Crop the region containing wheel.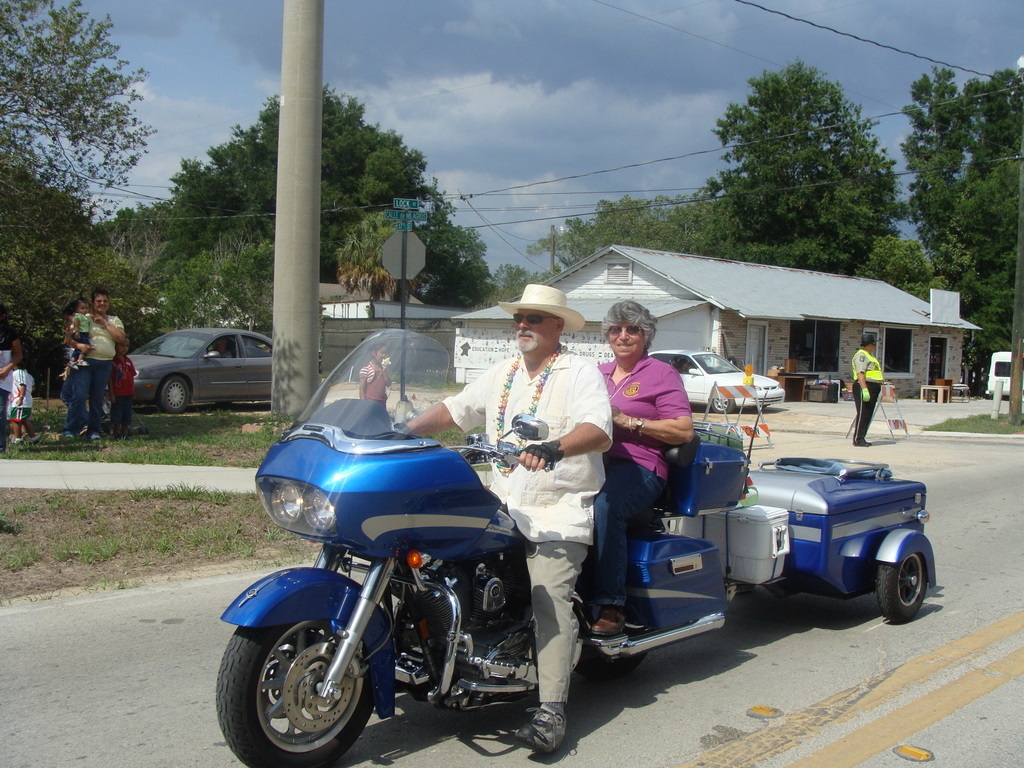
Crop region: [left=222, top=609, right=377, bottom=759].
